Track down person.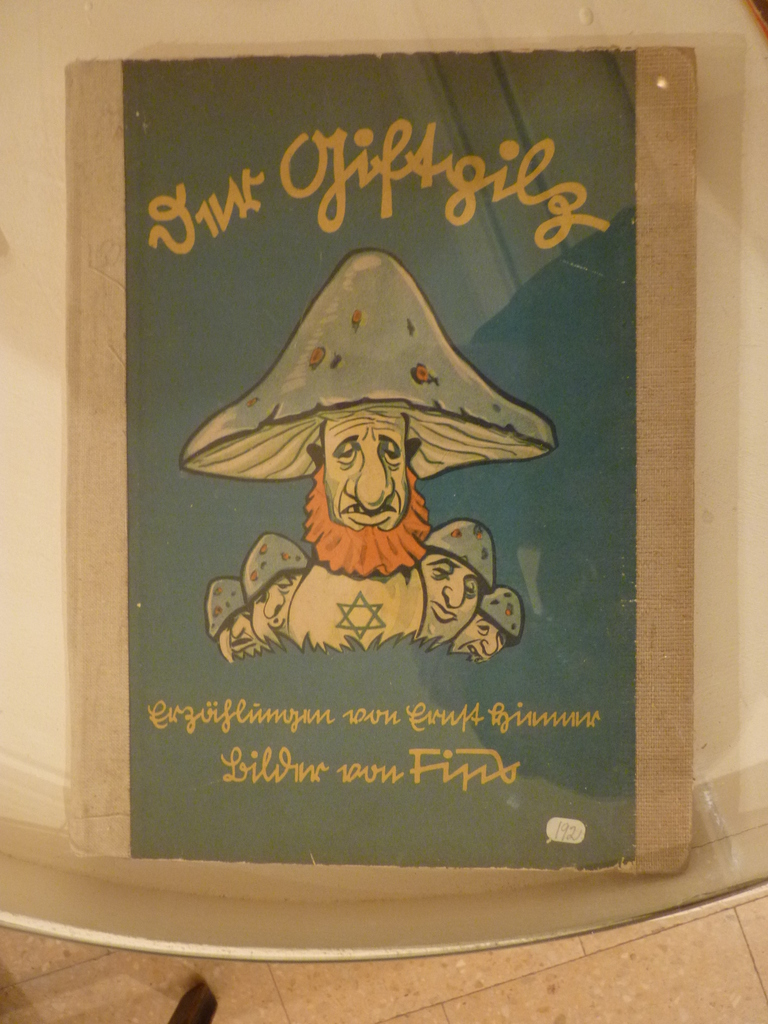
Tracked to l=253, t=567, r=304, b=644.
